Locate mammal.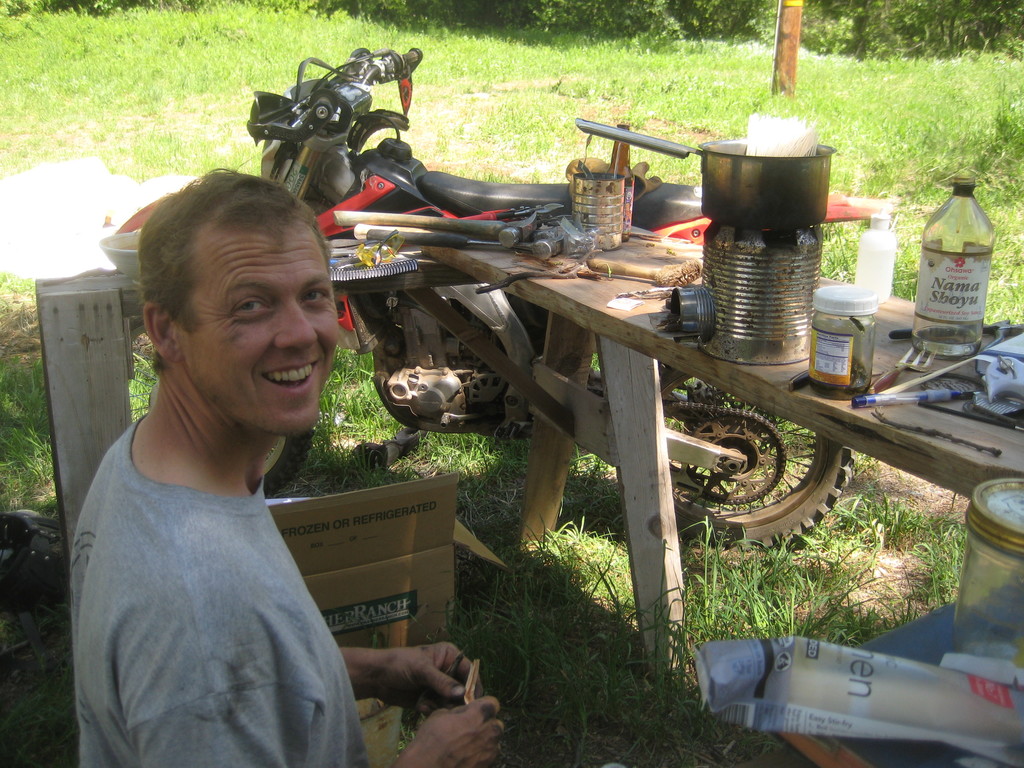
Bounding box: box=[28, 152, 528, 767].
